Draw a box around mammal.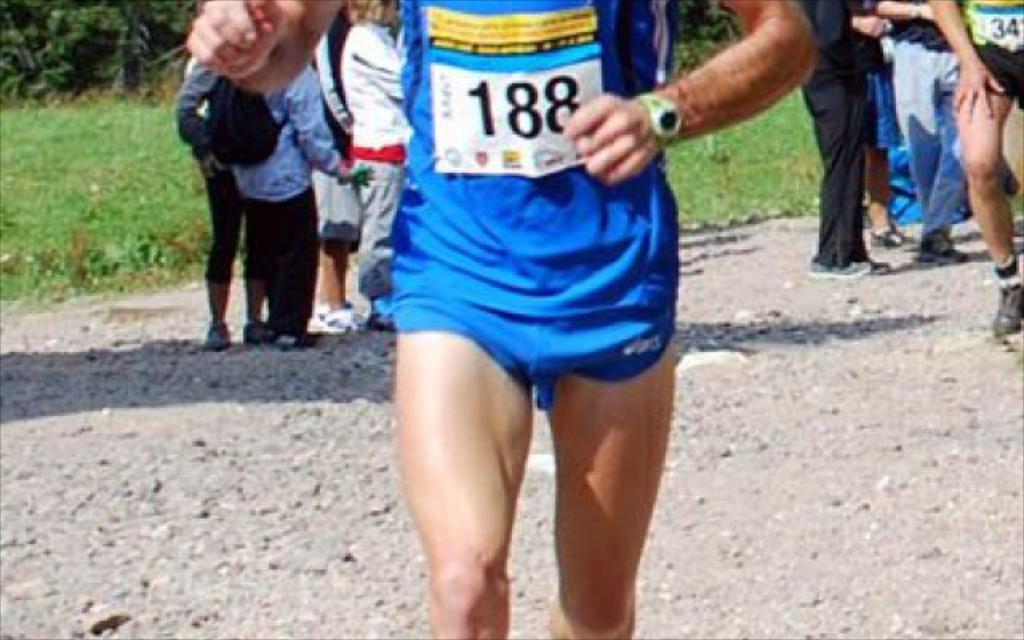
l=176, t=58, r=267, b=352.
